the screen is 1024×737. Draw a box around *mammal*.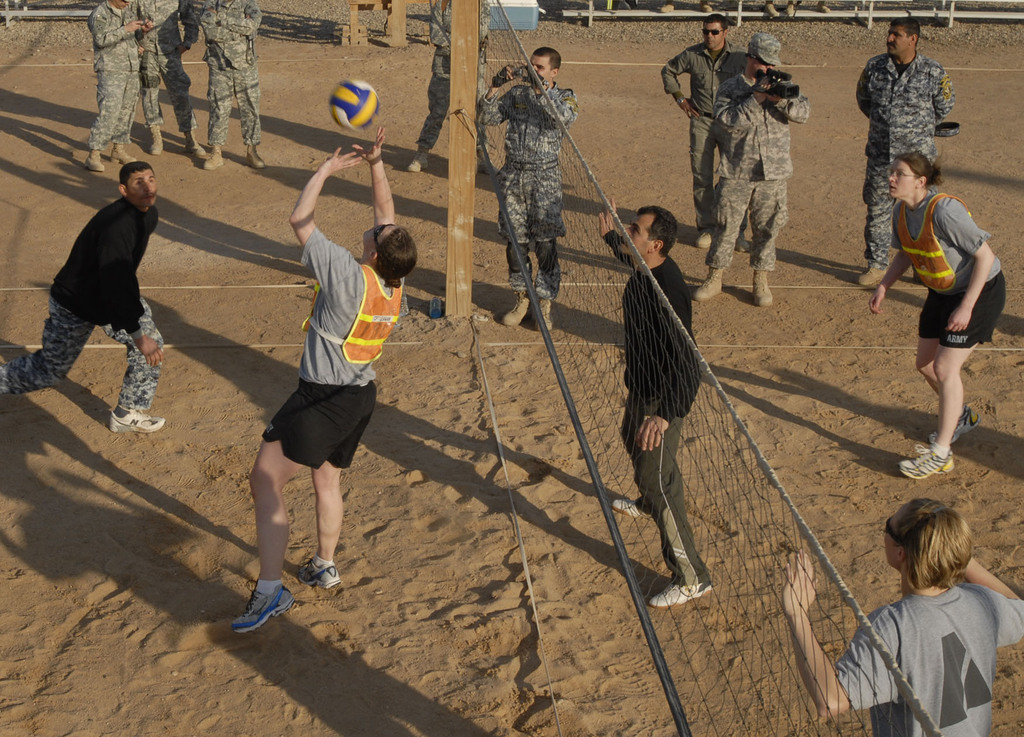
detection(691, 28, 810, 304).
